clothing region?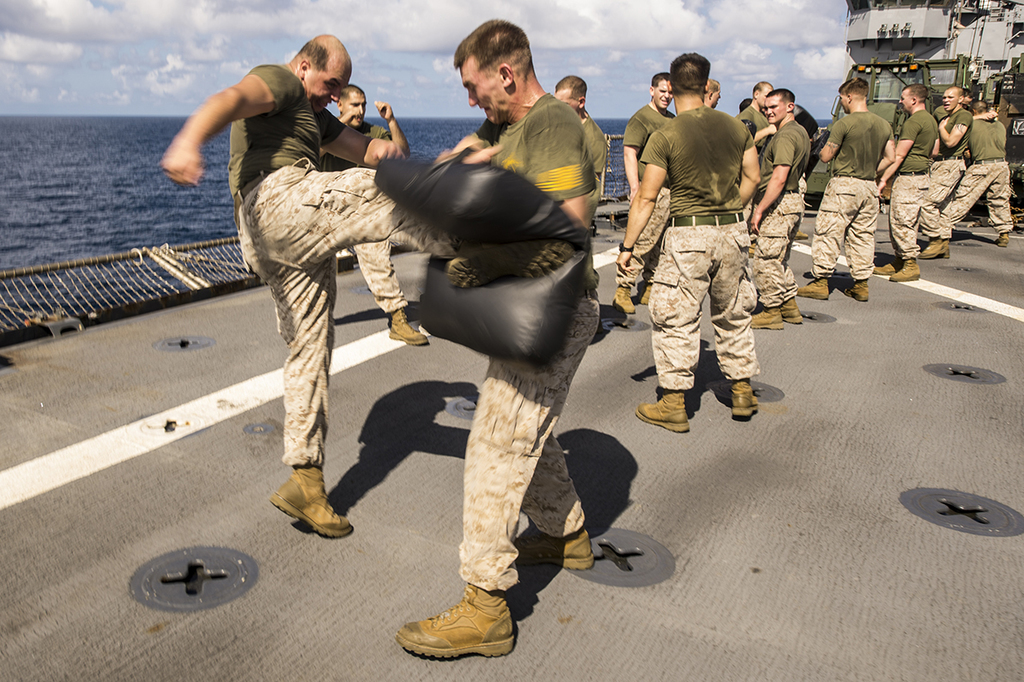
<box>954,114,1016,224</box>
